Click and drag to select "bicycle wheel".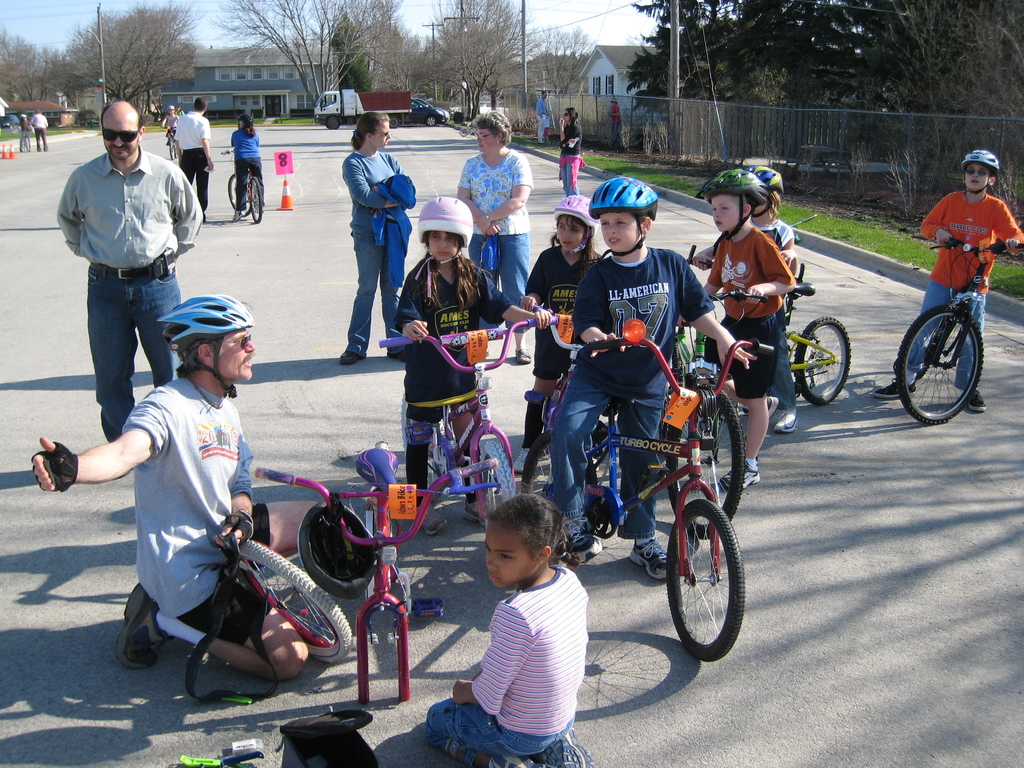
Selection: 236/536/353/668.
